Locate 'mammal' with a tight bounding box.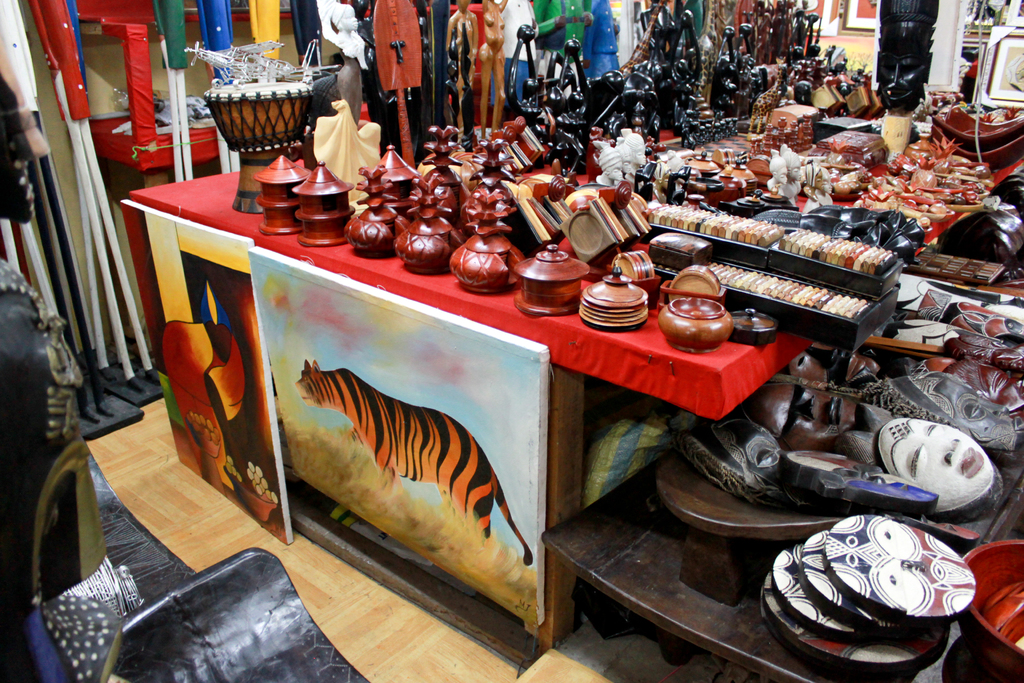
box(881, 404, 1012, 532).
